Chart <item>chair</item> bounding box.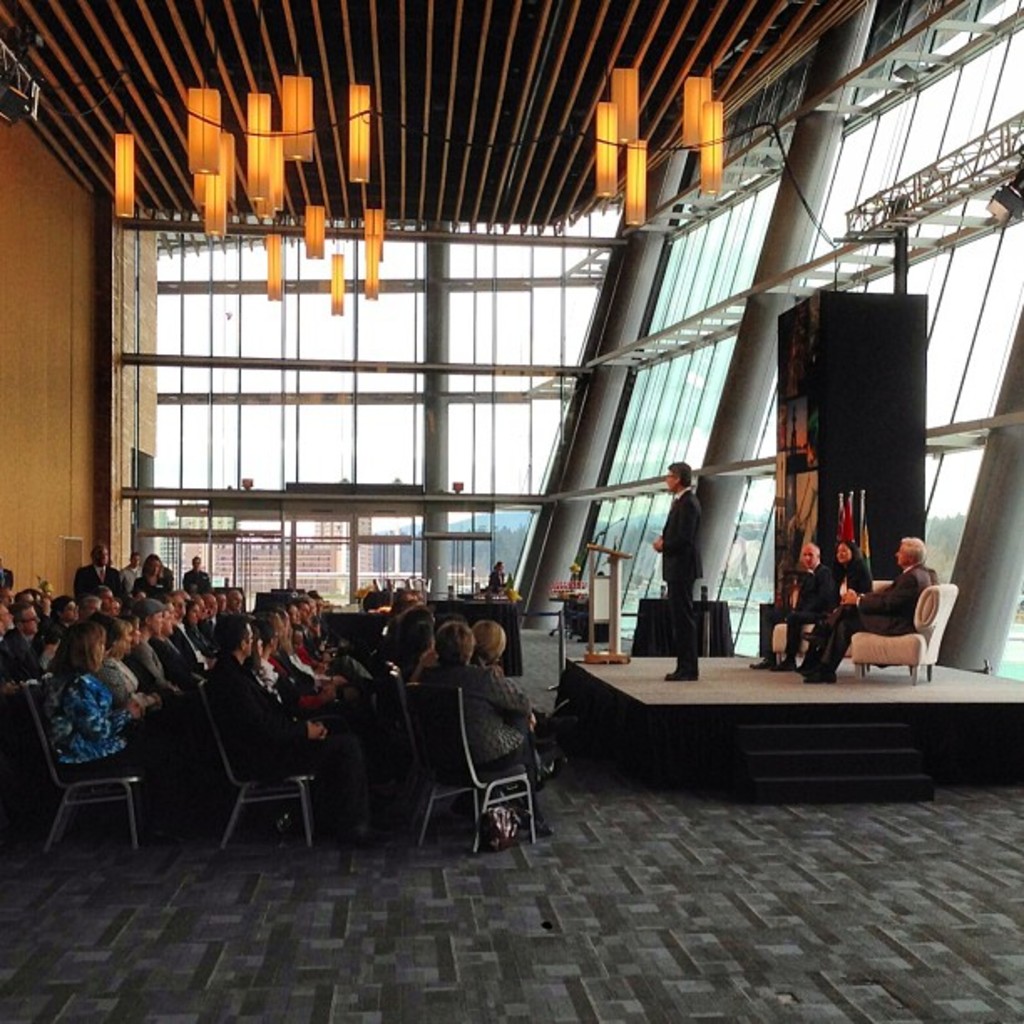
Charted: region(417, 688, 554, 858).
